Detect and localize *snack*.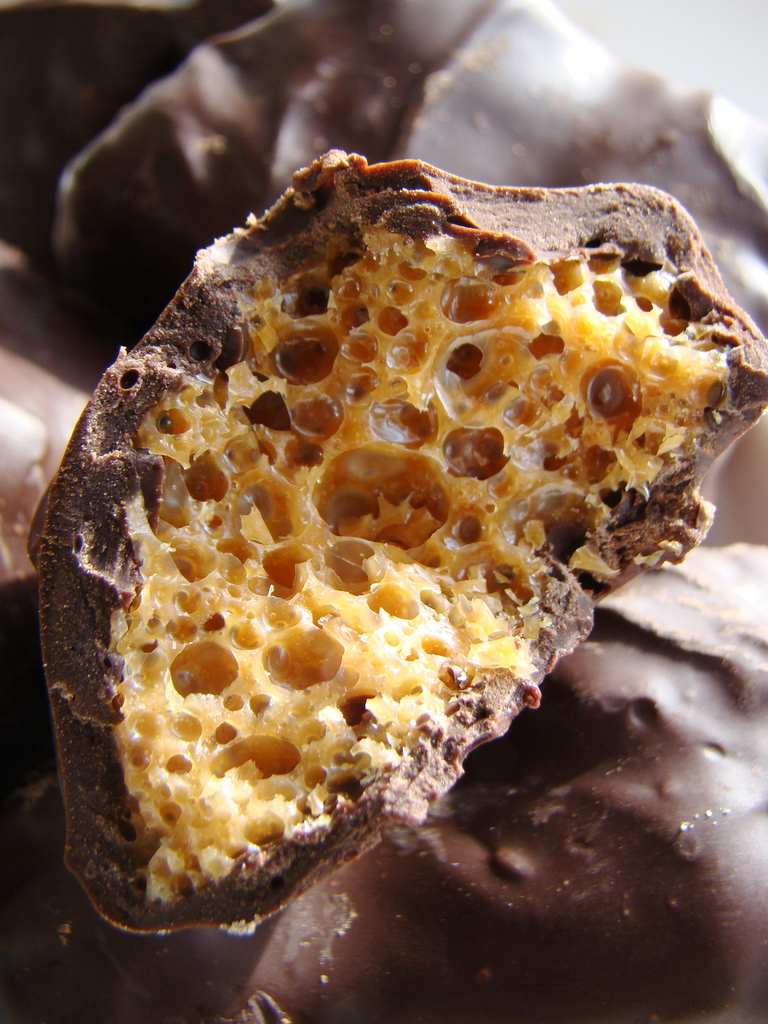
Localized at {"left": 57, "top": 118, "right": 767, "bottom": 971}.
